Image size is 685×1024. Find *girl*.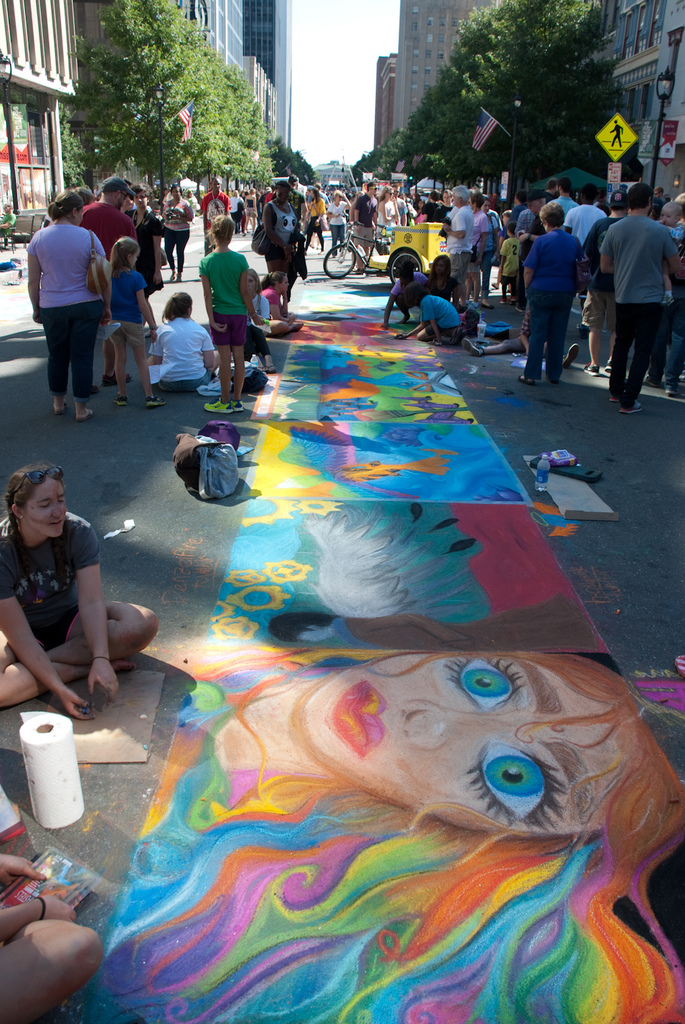
[left=0, top=470, right=158, bottom=717].
